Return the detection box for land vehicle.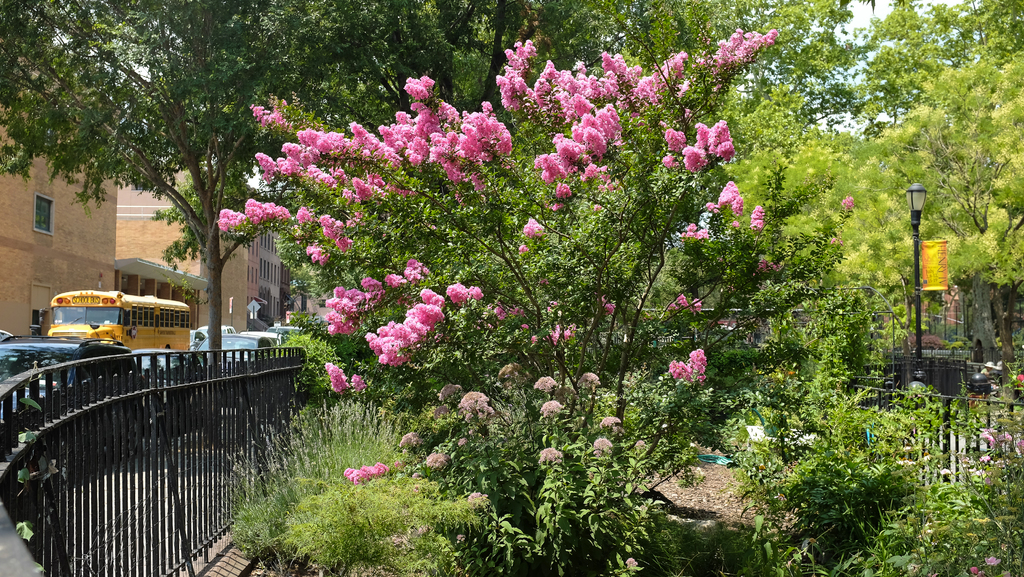
{"x1": 195, "y1": 333, "x2": 282, "y2": 408}.
